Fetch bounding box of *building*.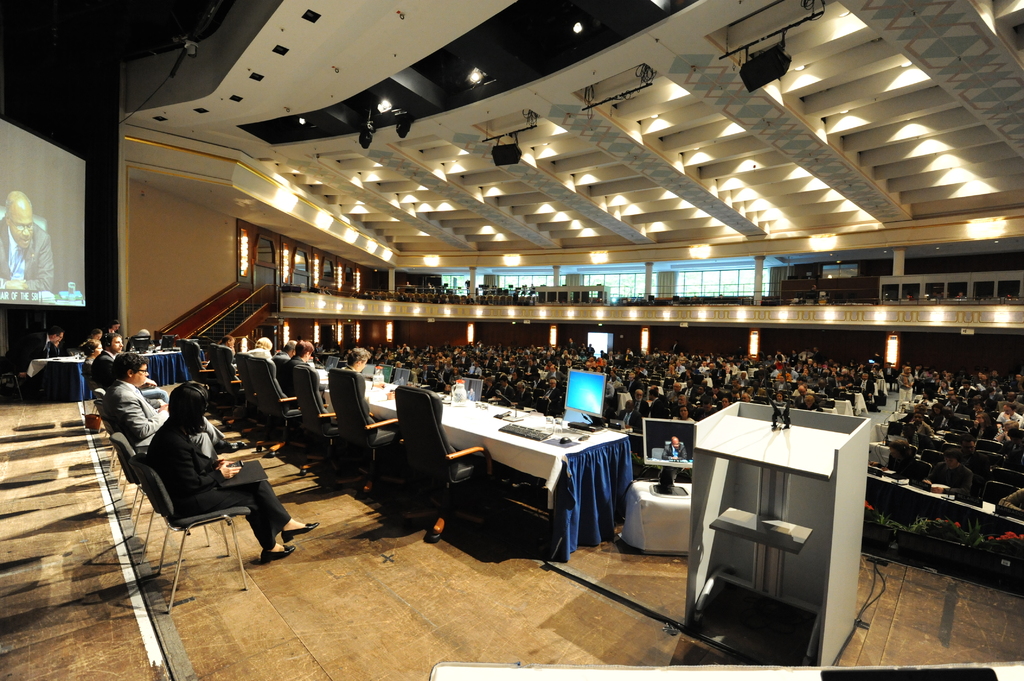
Bbox: box=[0, 0, 1023, 680].
